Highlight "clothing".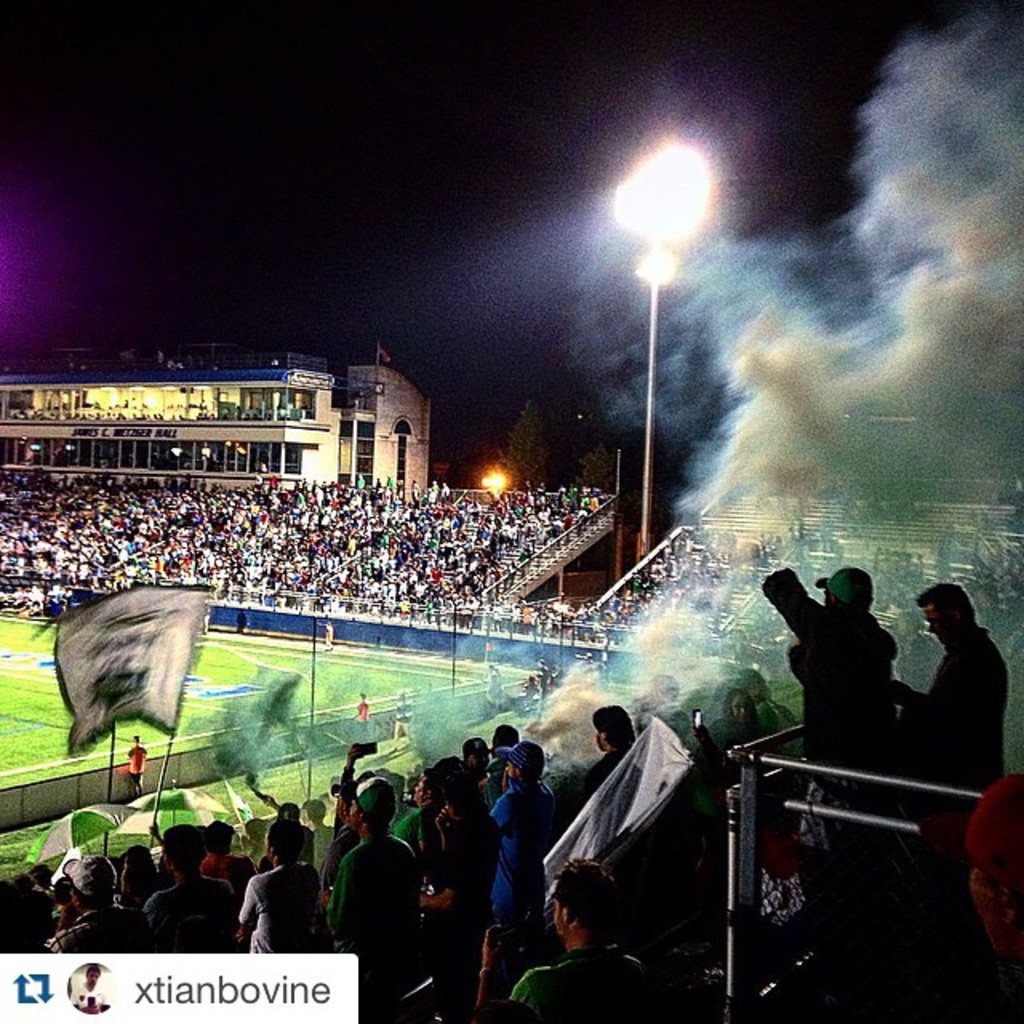
Highlighted region: [x1=510, y1=933, x2=658, y2=1013].
